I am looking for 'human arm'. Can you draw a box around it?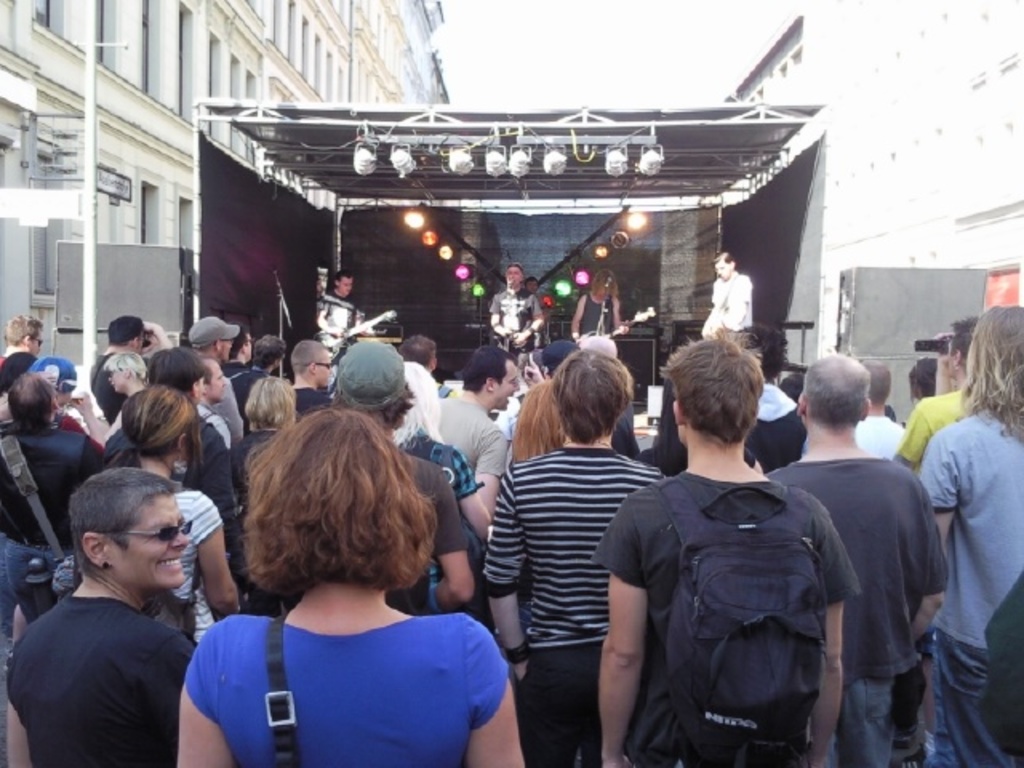
Sure, the bounding box is 70/395/107/446.
